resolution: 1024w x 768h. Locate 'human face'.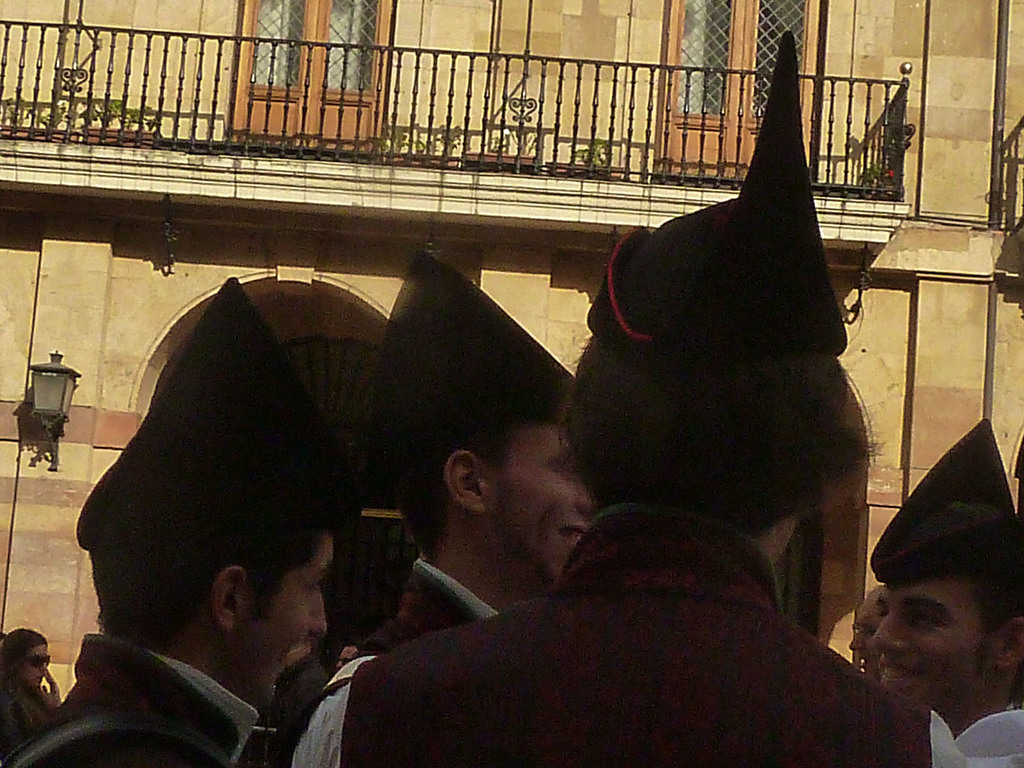
bbox=[225, 538, 334, 704].
